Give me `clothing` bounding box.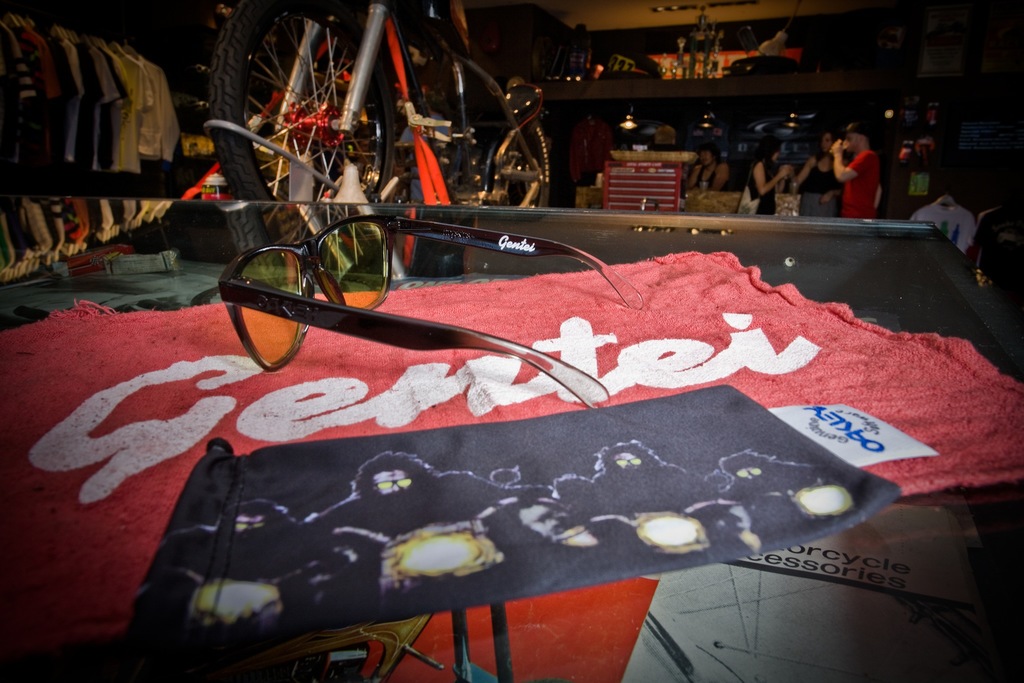
841:150:875:221.
